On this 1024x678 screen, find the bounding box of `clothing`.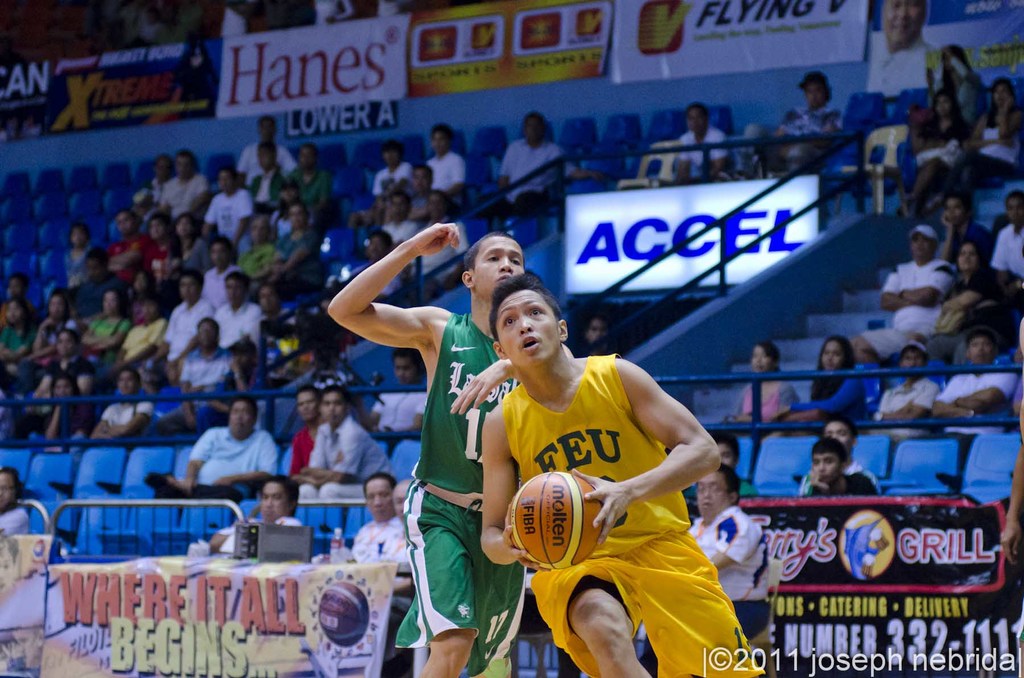
Bounding box: rect(234, 130, 328, 186).
